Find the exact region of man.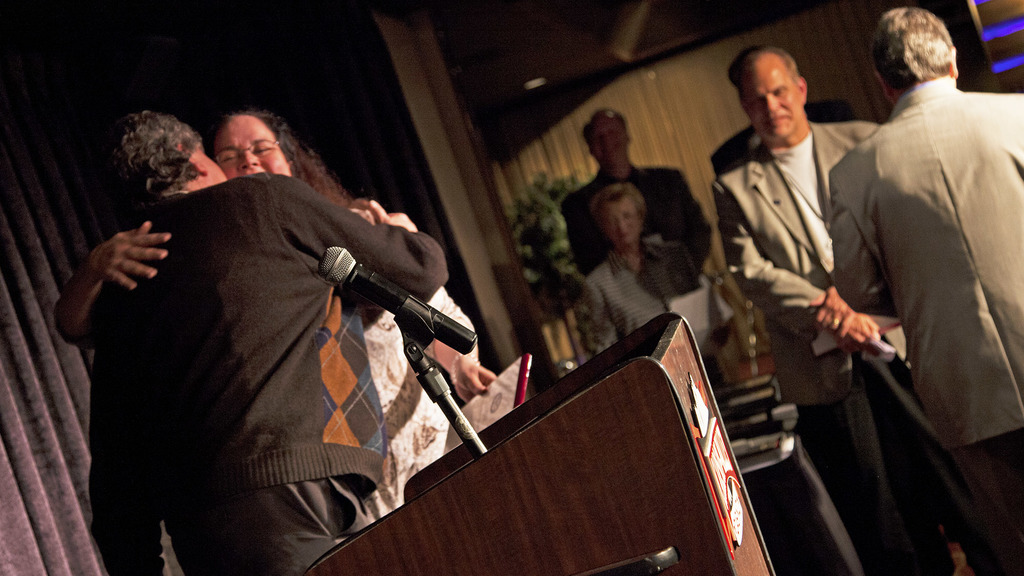
Exact region: left=561, top=107, right=714, bottom=287.
